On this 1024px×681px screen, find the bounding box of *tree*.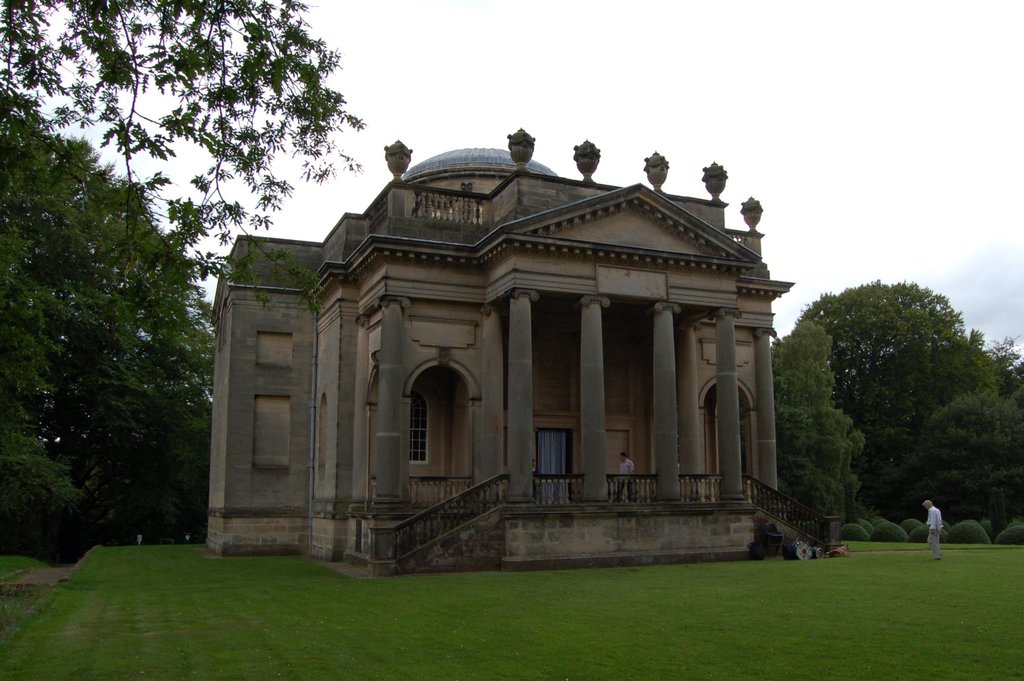
Bounding box: <region>771, 323, 865, 533</region>.
